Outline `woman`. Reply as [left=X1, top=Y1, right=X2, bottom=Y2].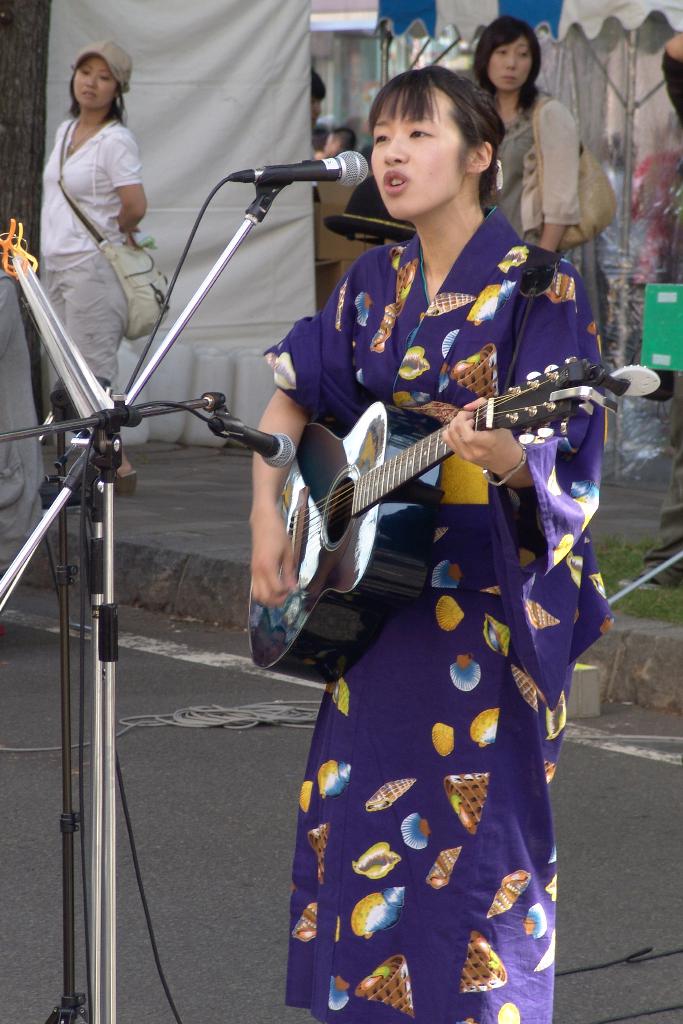
[left=222, top=33, right=615, bottom=1011].
